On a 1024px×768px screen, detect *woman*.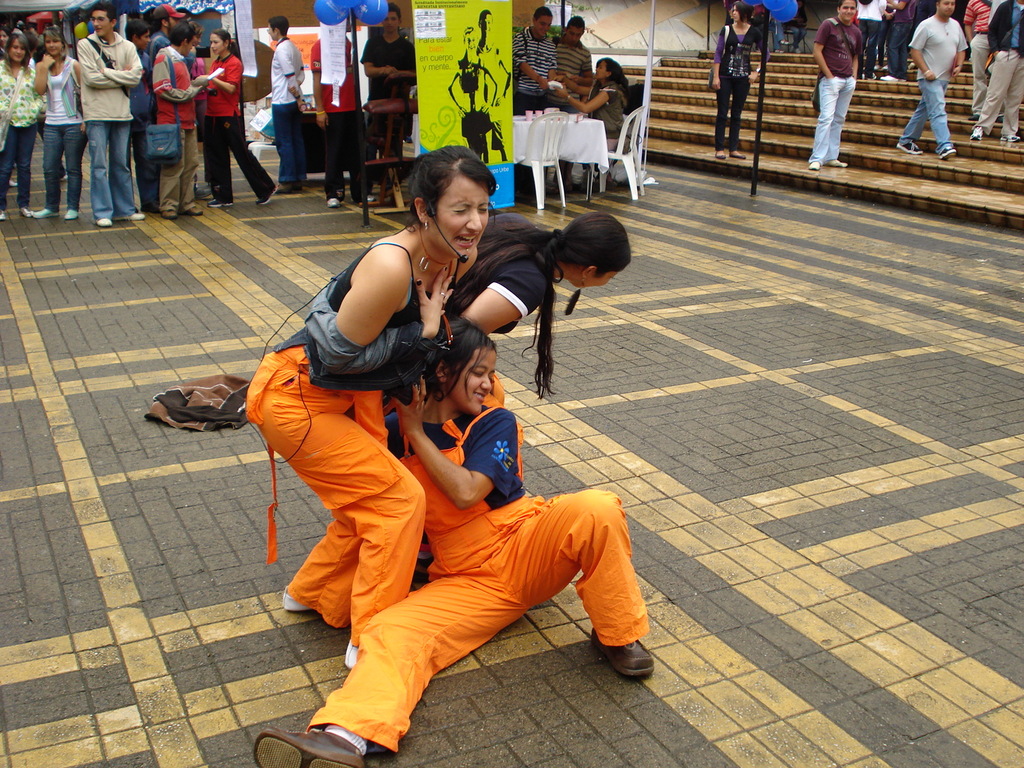
708 0 775 161.
